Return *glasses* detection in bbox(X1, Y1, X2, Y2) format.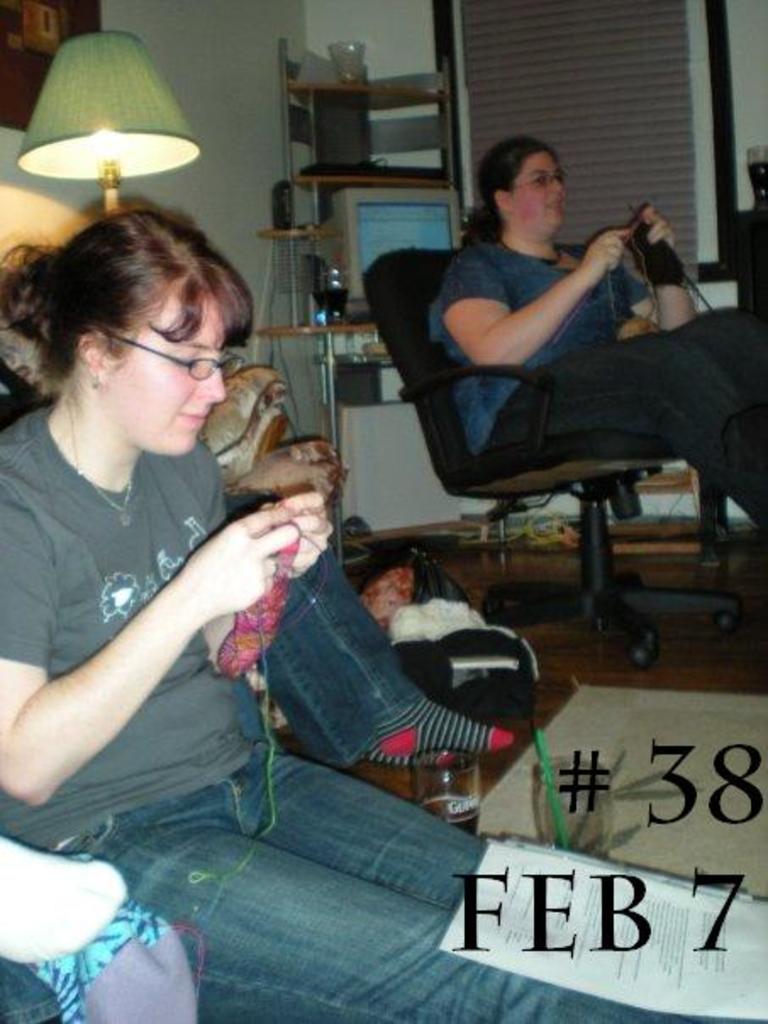
bbox(100, 342, 248, 395).
